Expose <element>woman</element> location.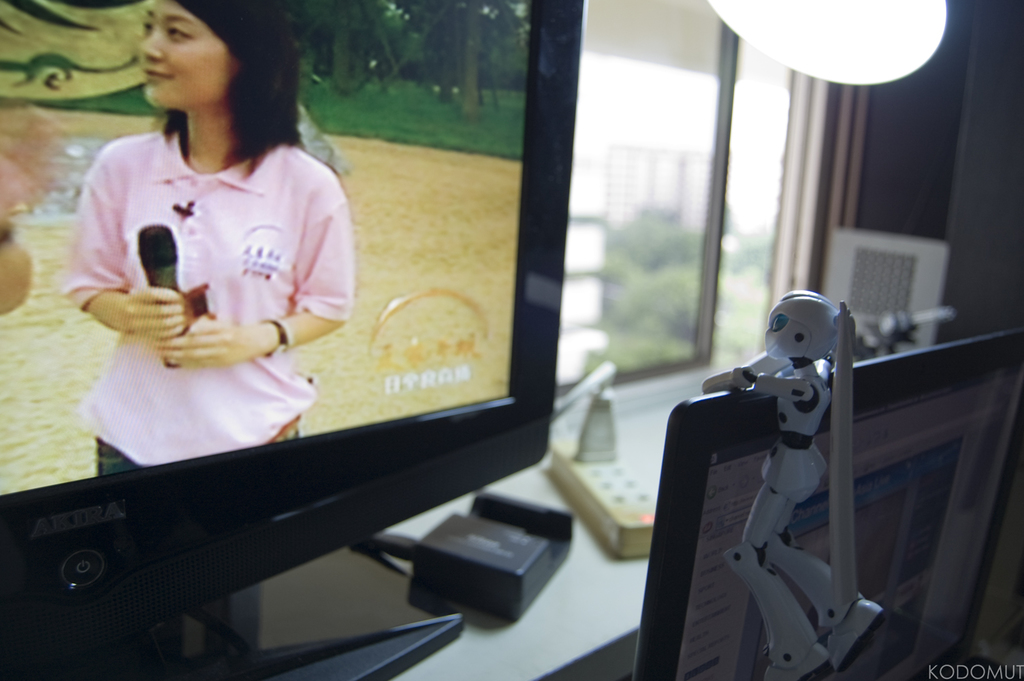
Exposed at 39 27 376 491.
